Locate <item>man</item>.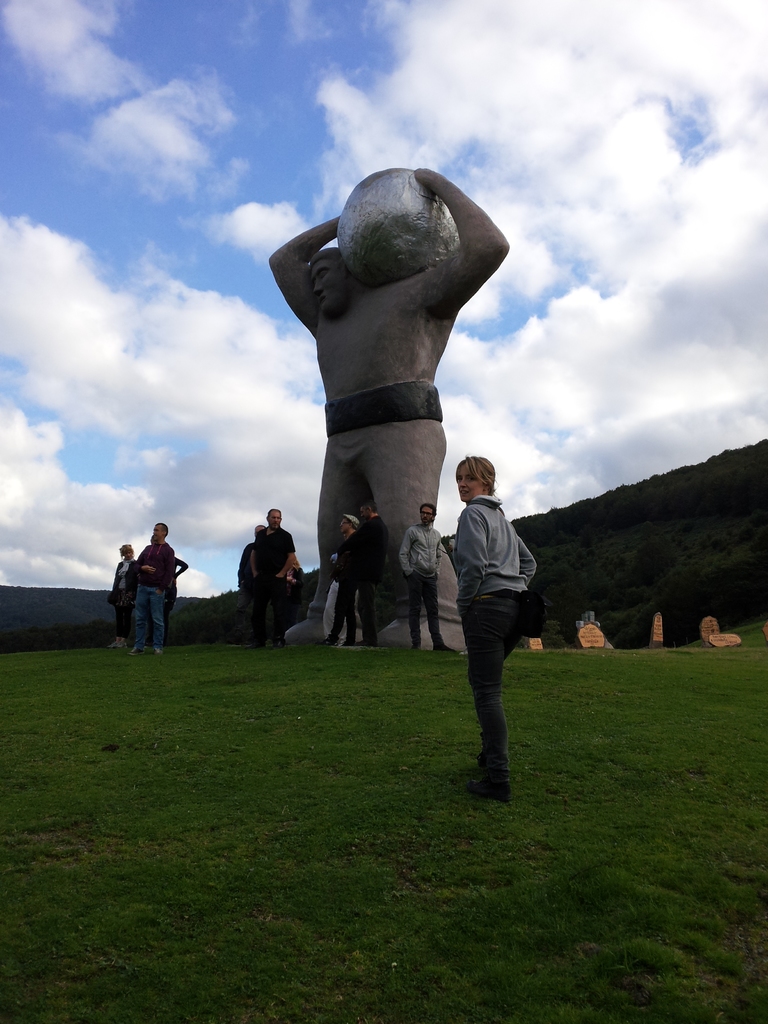
Bounding box: detection(250, 508, 296, 652).
